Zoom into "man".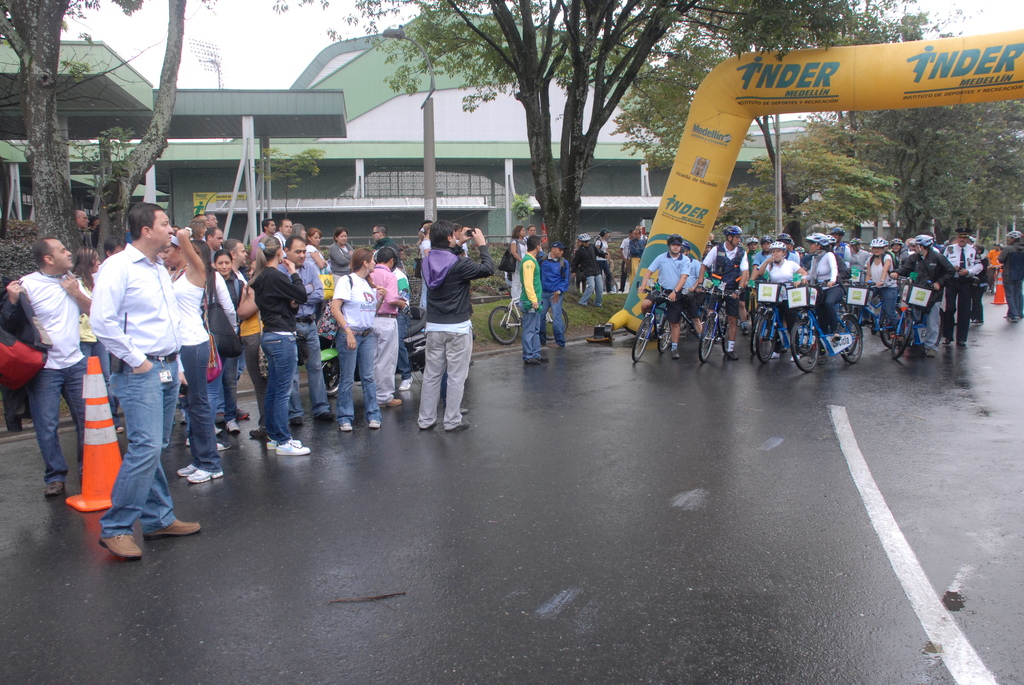
Zoom target: [364, 246, 406, 408].
